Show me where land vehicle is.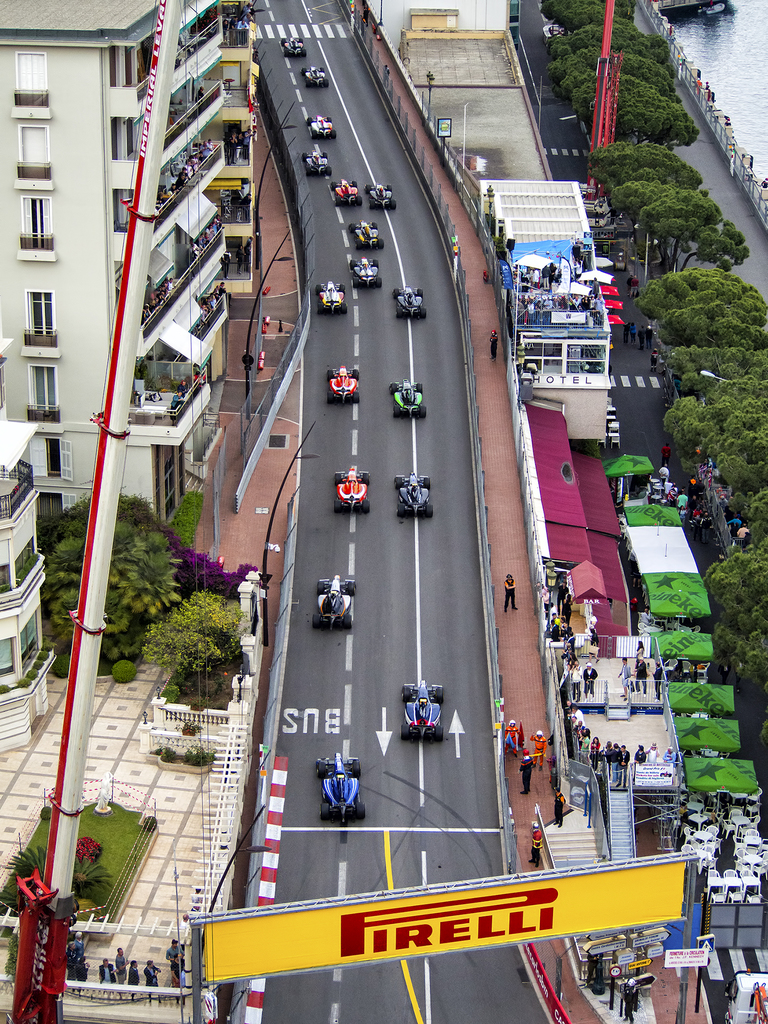
land vehicle is at x1=314 y1=278 x2=349 y2=314.
